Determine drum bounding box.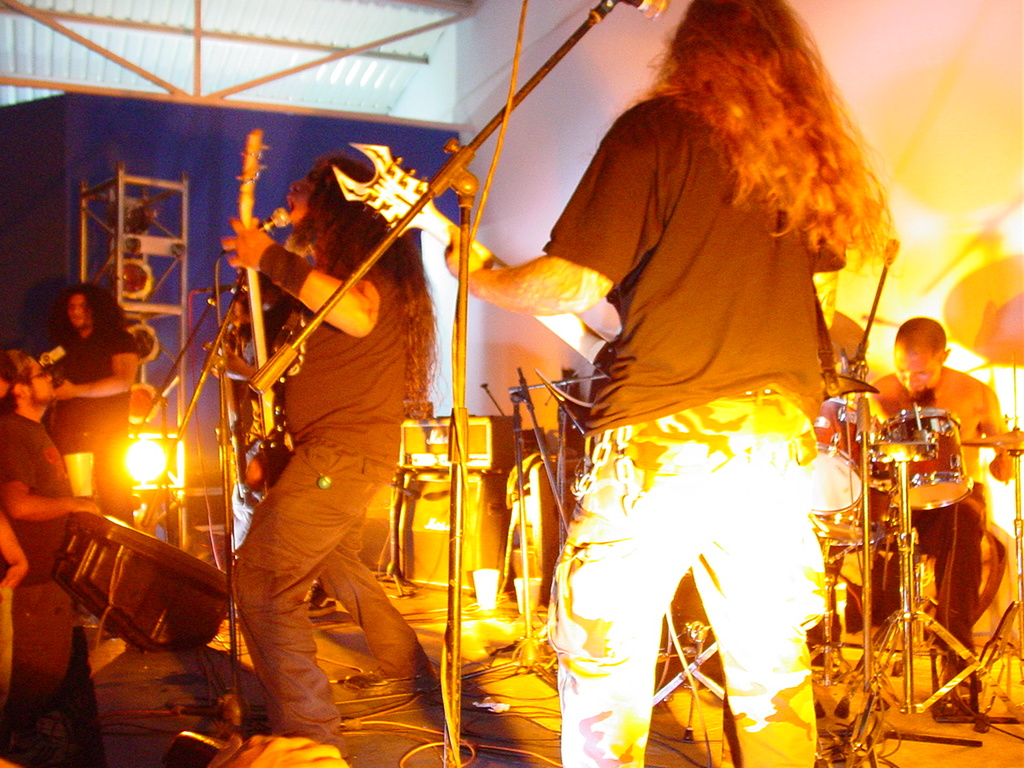
Determined: {"x1": 804, "y1": 394, "x2": 874, "y2": 510}.
